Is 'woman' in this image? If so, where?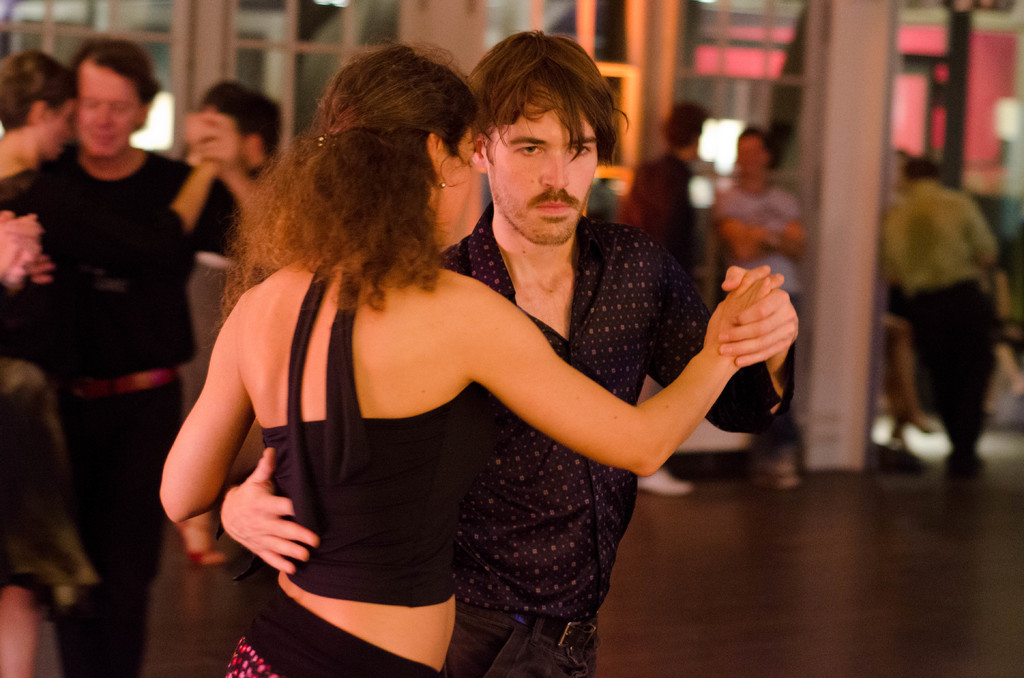
Yes, at <box>714,111,816,497</box>.
